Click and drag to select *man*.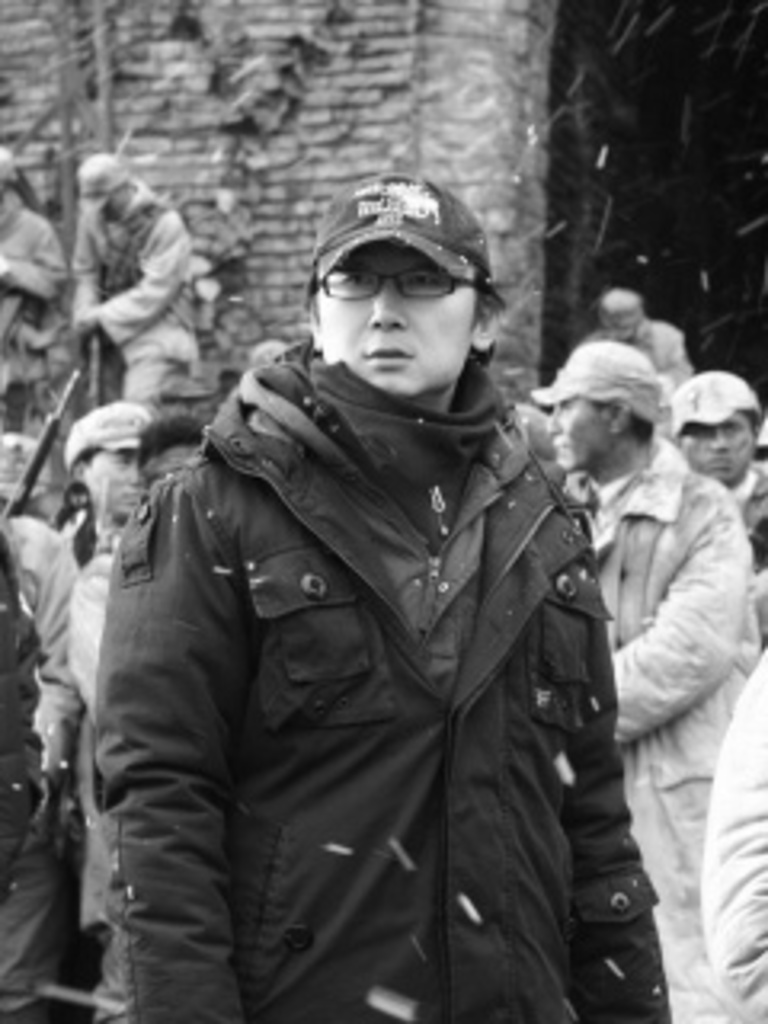
Selection: (701, 643, 765, 1021).
